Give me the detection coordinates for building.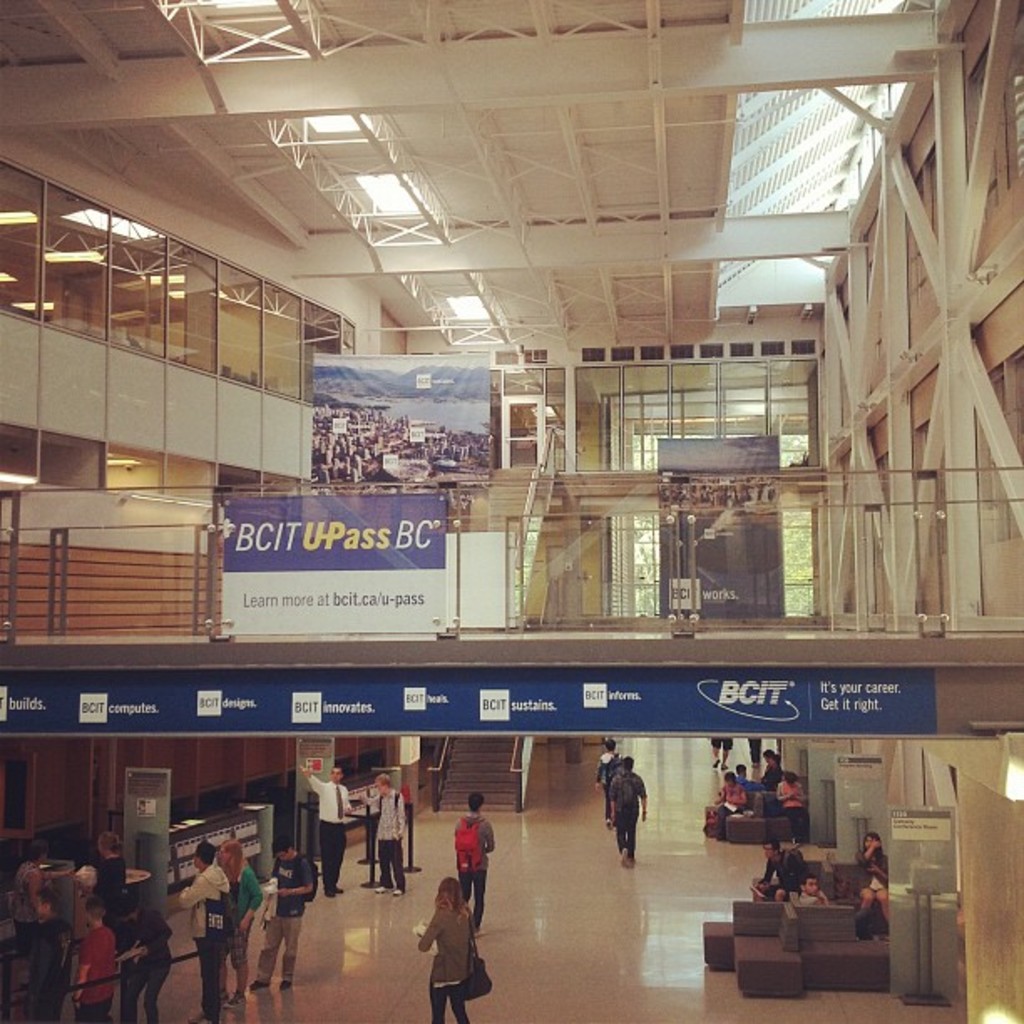
<box>0,0,1022,1022</box>.
